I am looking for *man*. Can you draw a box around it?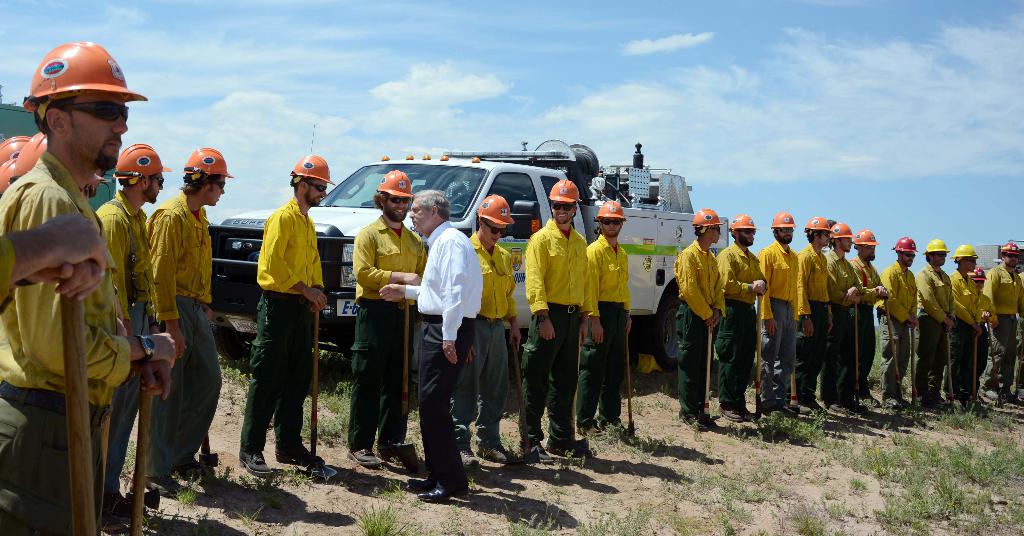
Sure, the bounding box is crop(919, 235, 949, 407).
